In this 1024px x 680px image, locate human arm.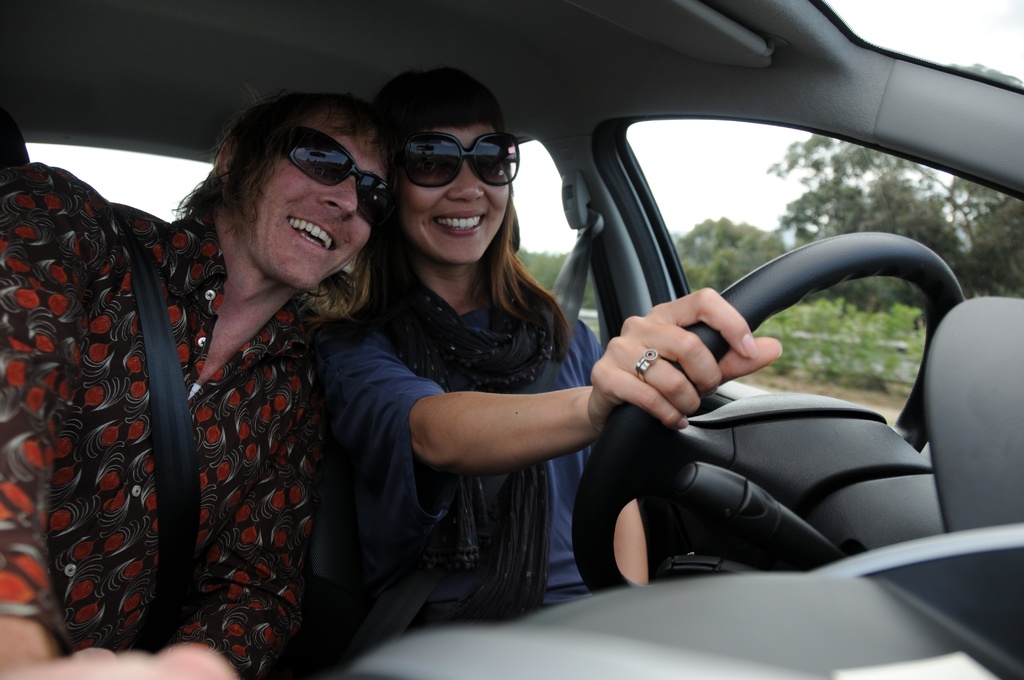
Bounding box: 0,164,235,679.
